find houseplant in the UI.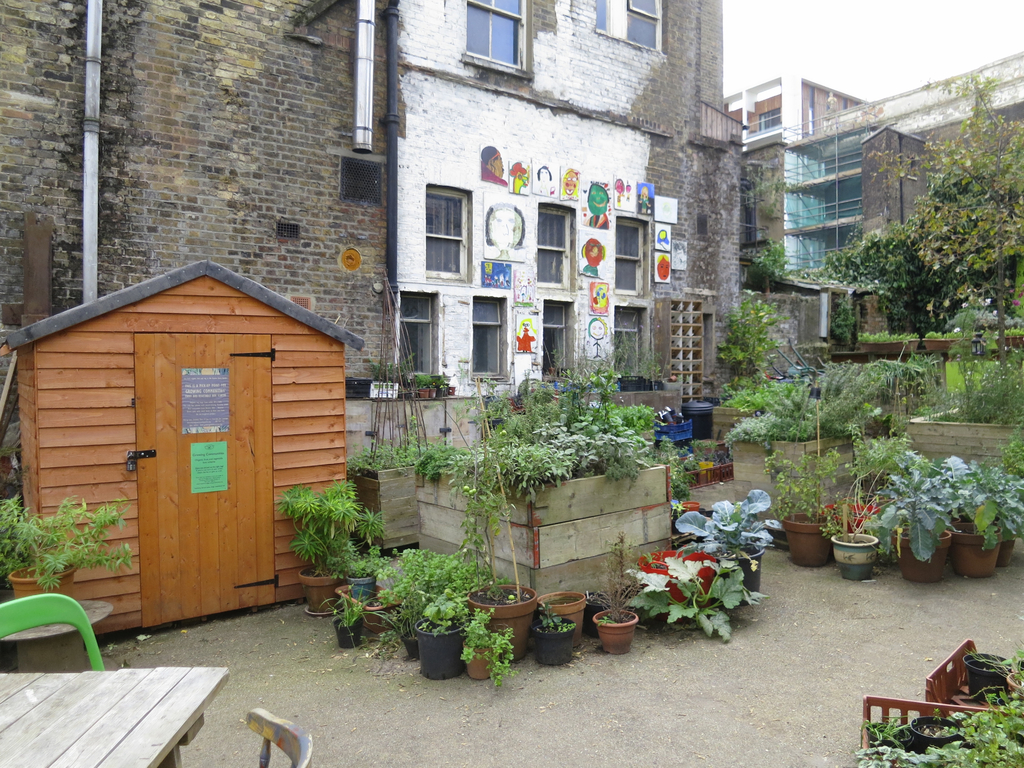
UI element at [588,531,641,656].
